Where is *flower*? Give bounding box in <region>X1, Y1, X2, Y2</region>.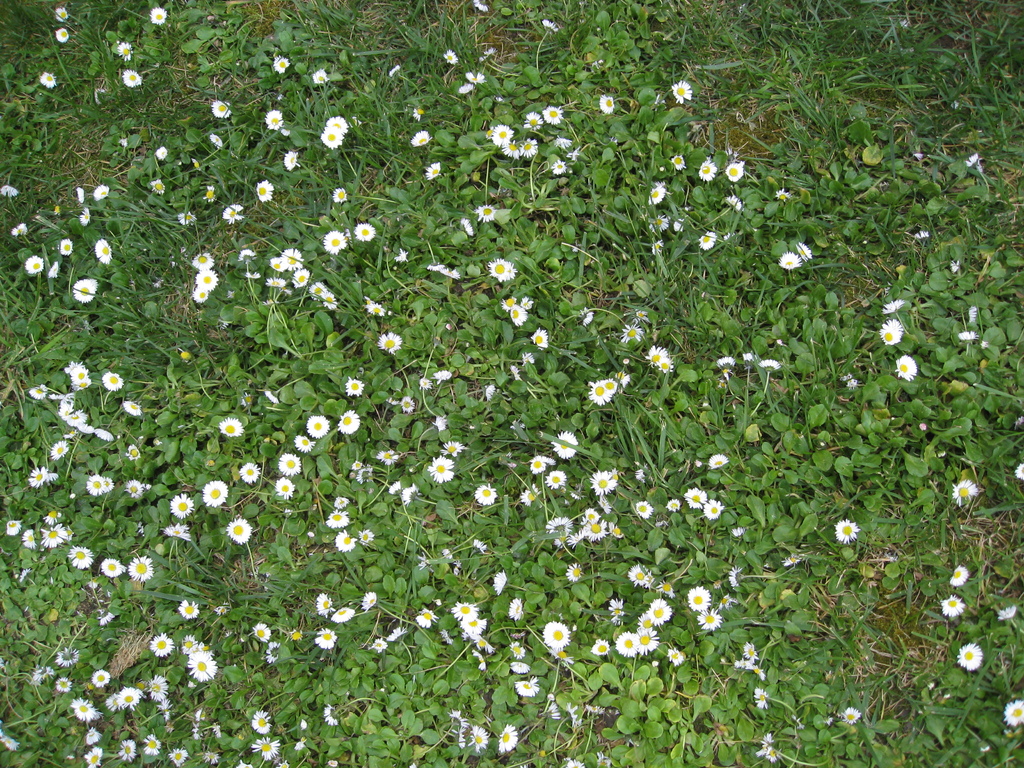
<region>257, 180, 278, 202</region>.
